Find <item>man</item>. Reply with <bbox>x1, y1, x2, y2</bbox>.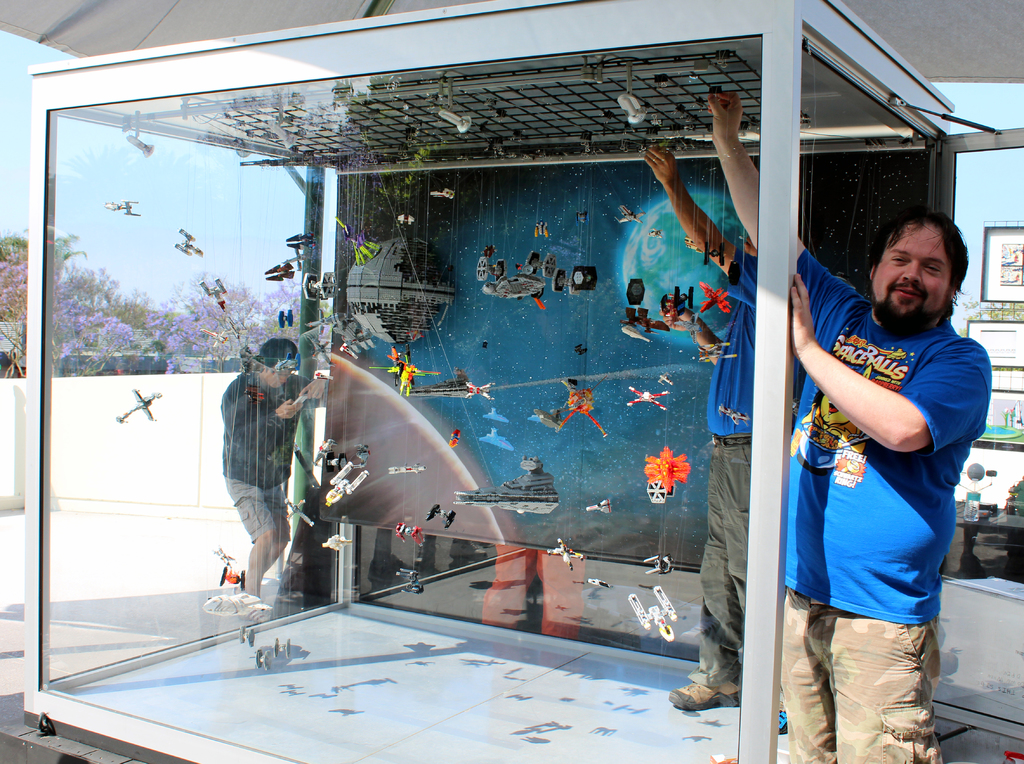
<bbox>644, 150, 780, 730</bbox>.
